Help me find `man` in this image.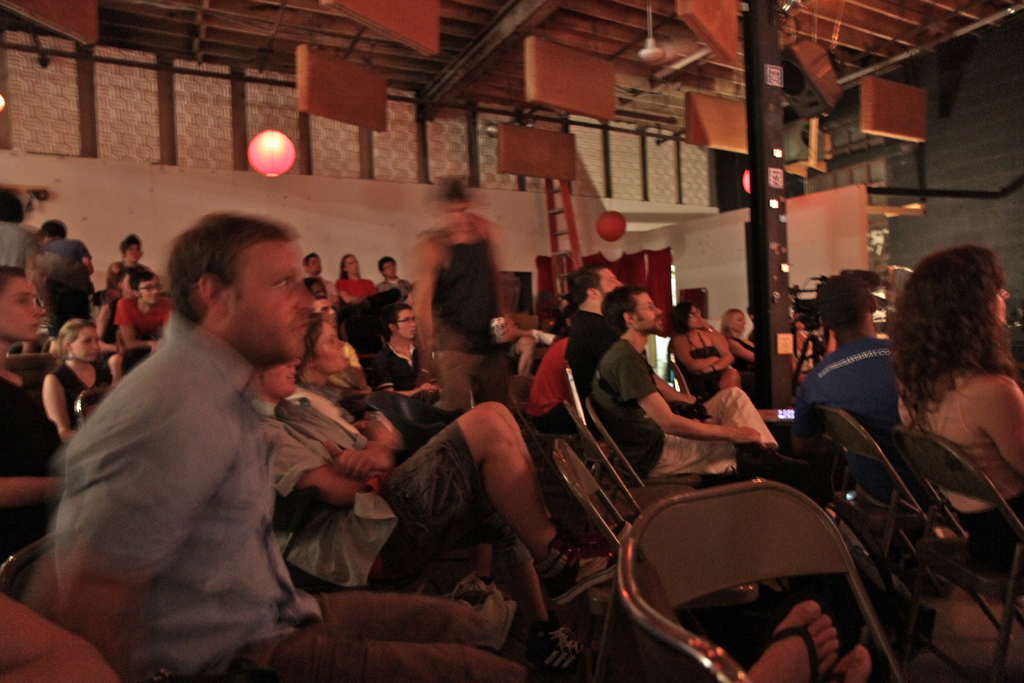
Found it: {"x1": 314, "y1": 297, "x2": 377, "y2": 395}.
